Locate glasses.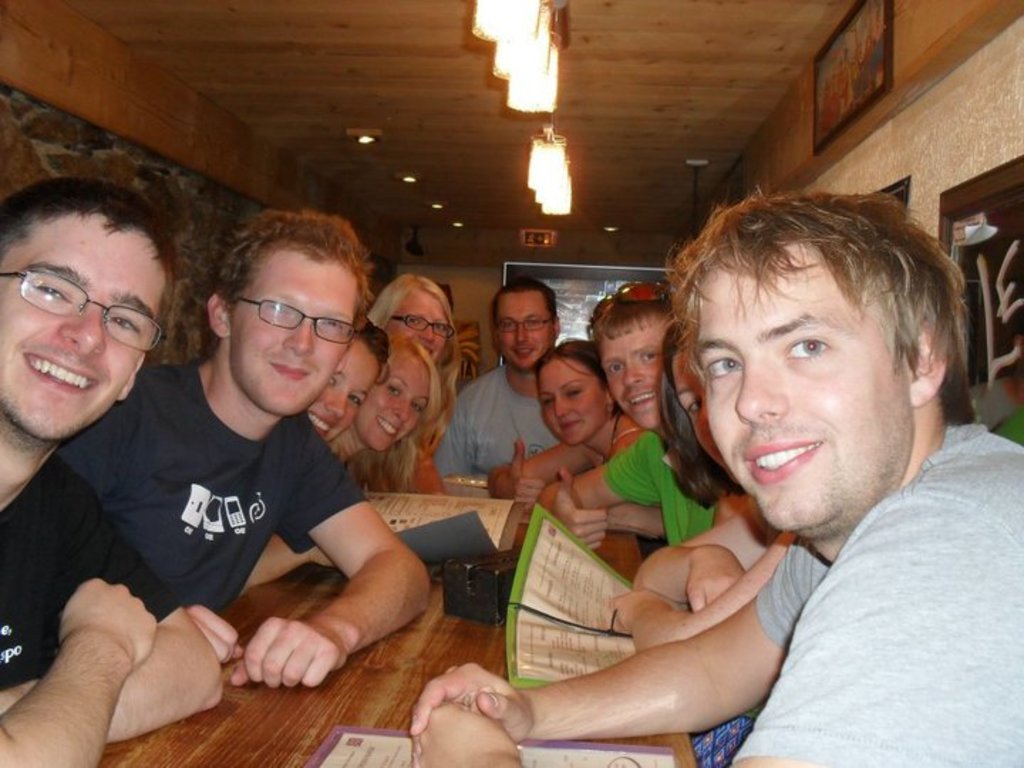
Bounding box: locate(1, 269, 166, 353).
